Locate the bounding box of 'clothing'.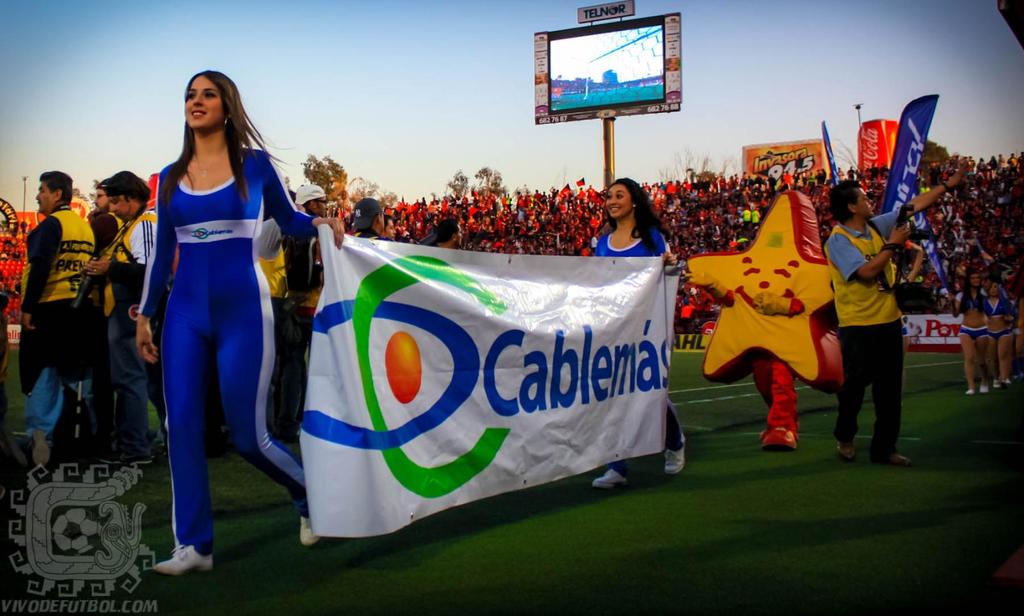
Bounding box: detection(105, 208, 156, 322).
